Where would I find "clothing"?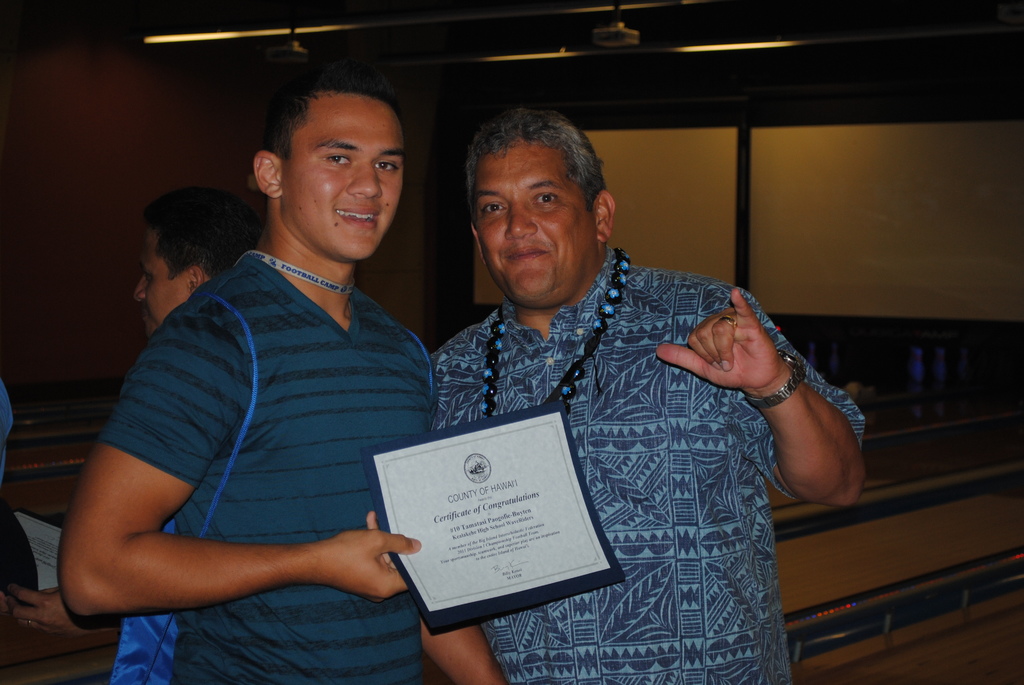
At pyautogui.locateOnScreen(0, 379, 18, 485).
